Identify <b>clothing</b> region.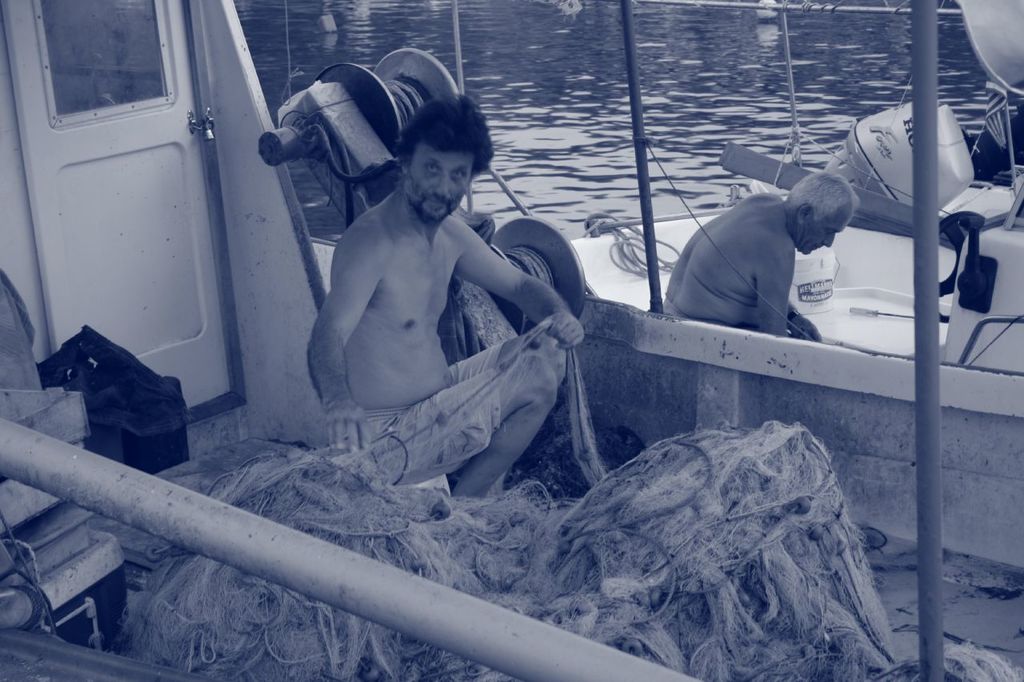
Region: {"x1": 357, "y1": 335, "x2": 506, "y2": 492}.
